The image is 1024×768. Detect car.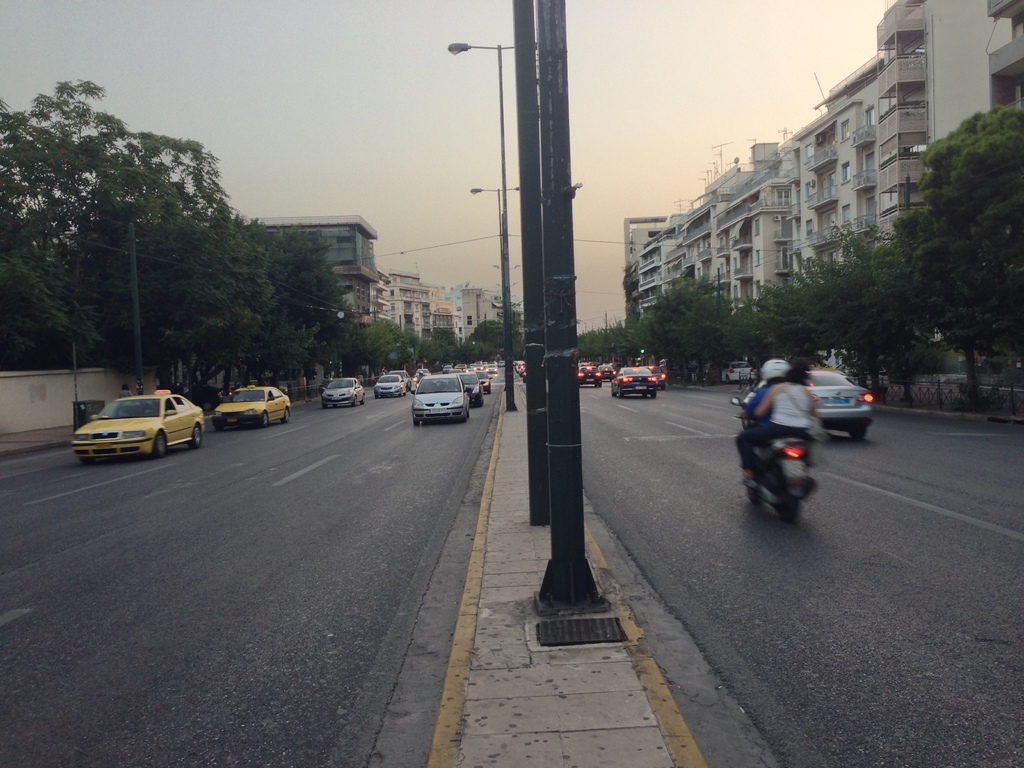
Detection: (x1=579, y1=363, x2=591, y2=365).
